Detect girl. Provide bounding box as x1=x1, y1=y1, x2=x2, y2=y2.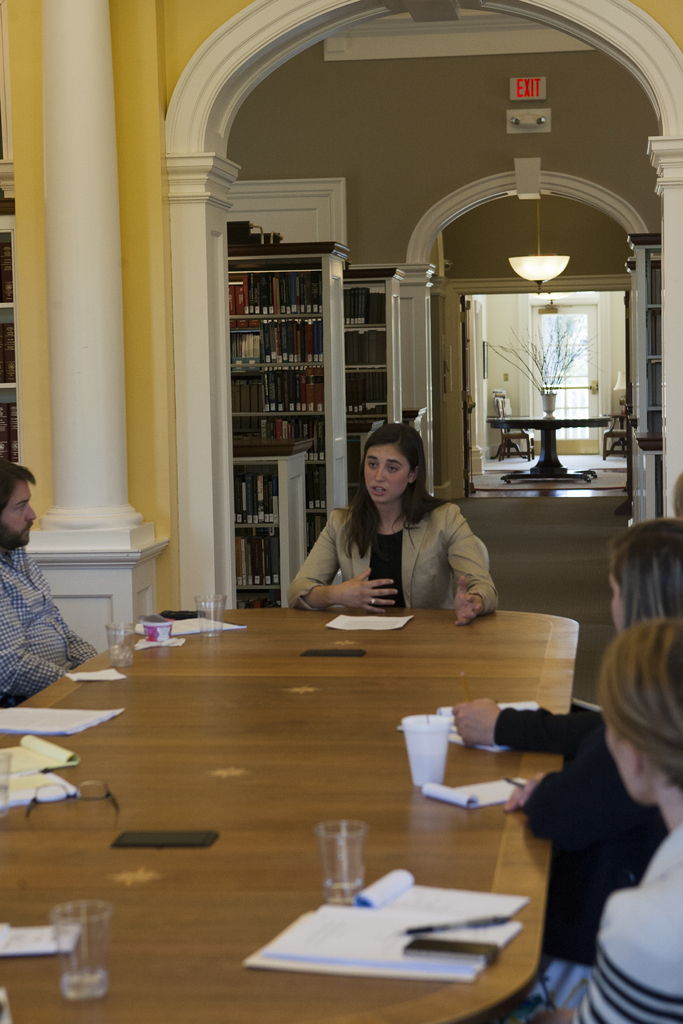
x1=548, y1=622, x2=682, y2=1023.
